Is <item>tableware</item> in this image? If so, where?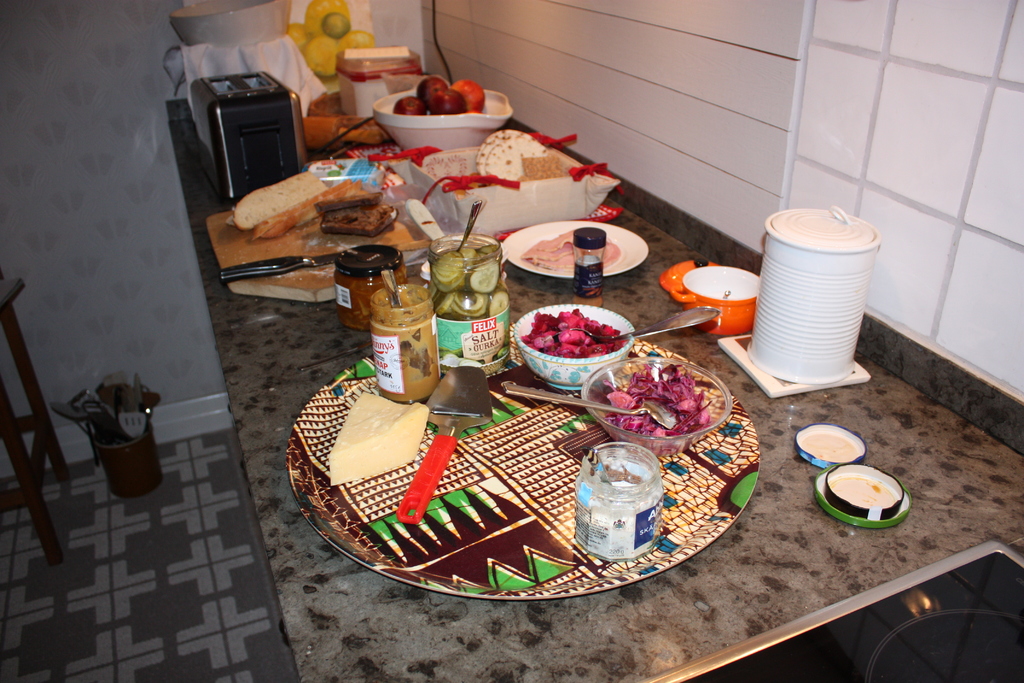
Yes, at <region>285, 322, 764, 599</region>.
